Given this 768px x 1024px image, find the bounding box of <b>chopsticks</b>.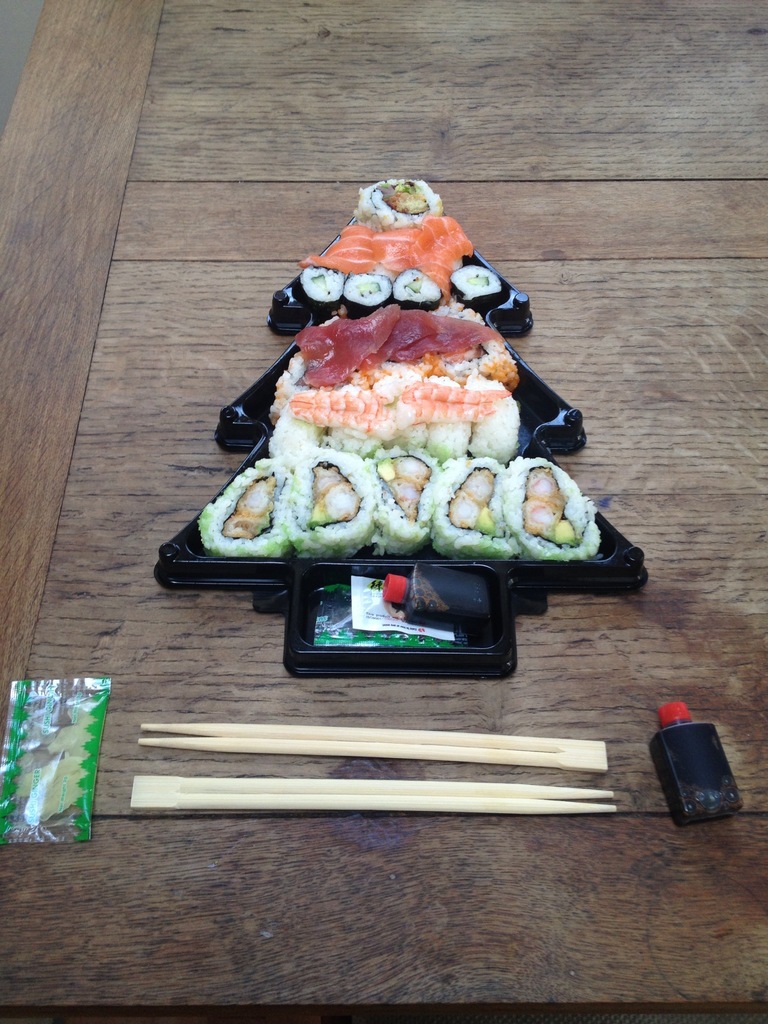
(137, 723, 609, 769).
